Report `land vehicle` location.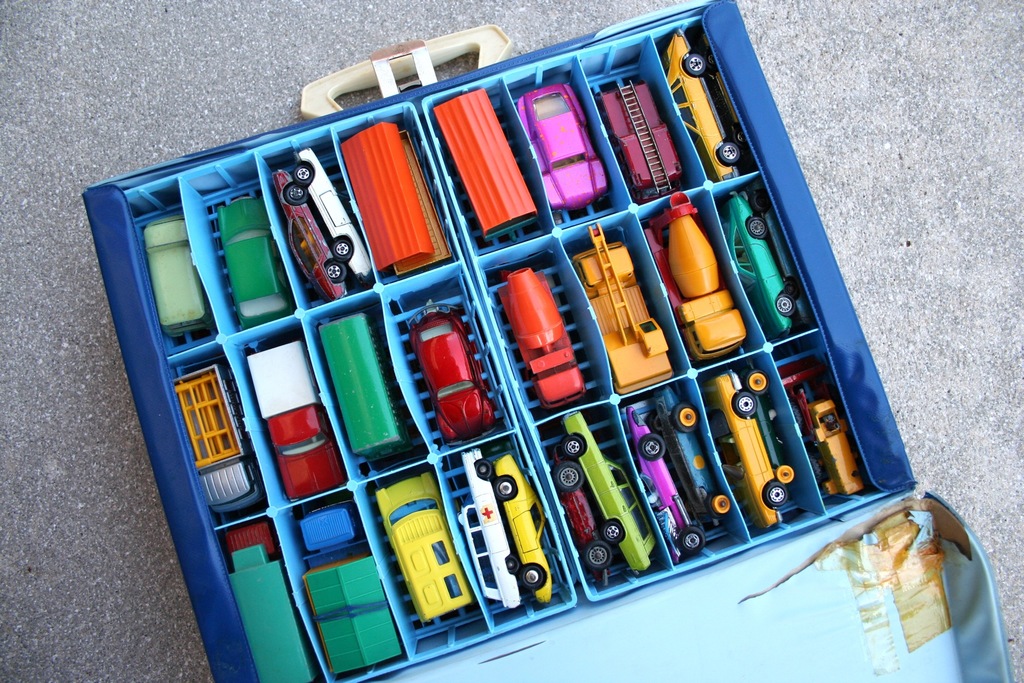
Report: BBox(554, 462, 615, 576).
